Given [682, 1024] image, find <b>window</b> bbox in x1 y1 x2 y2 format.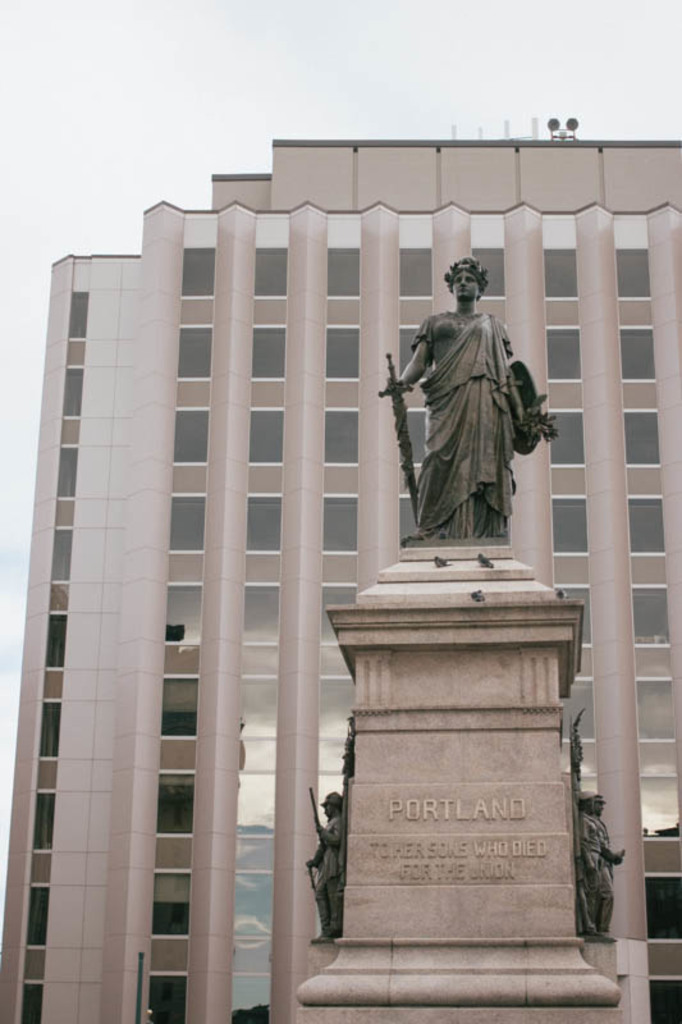
54 445 77 503.
